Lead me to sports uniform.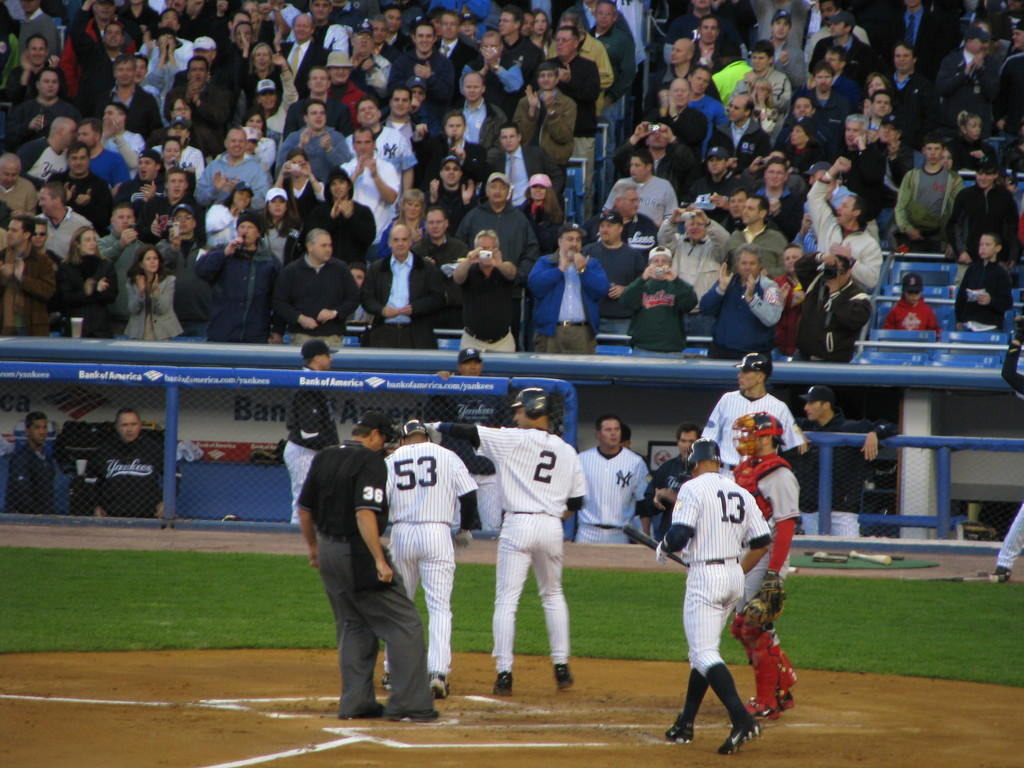
Lead to [left=696, top=385, right=798, bottom=477].
